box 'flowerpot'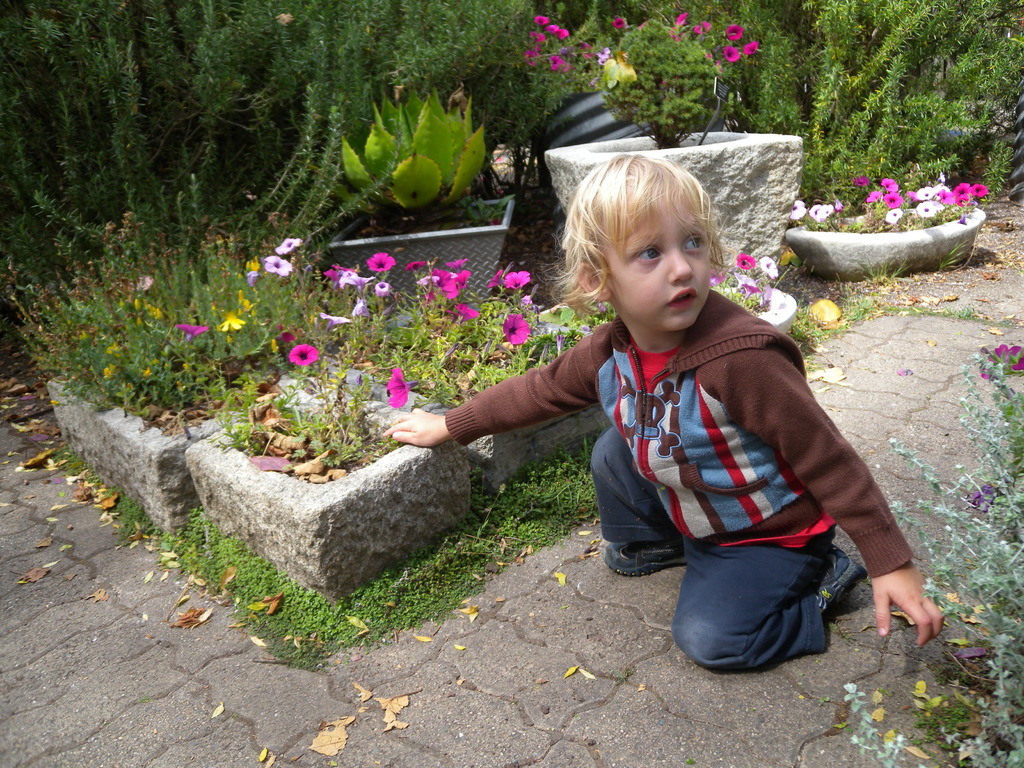
[x1=540, y1=127, x2=803, y2=274]
